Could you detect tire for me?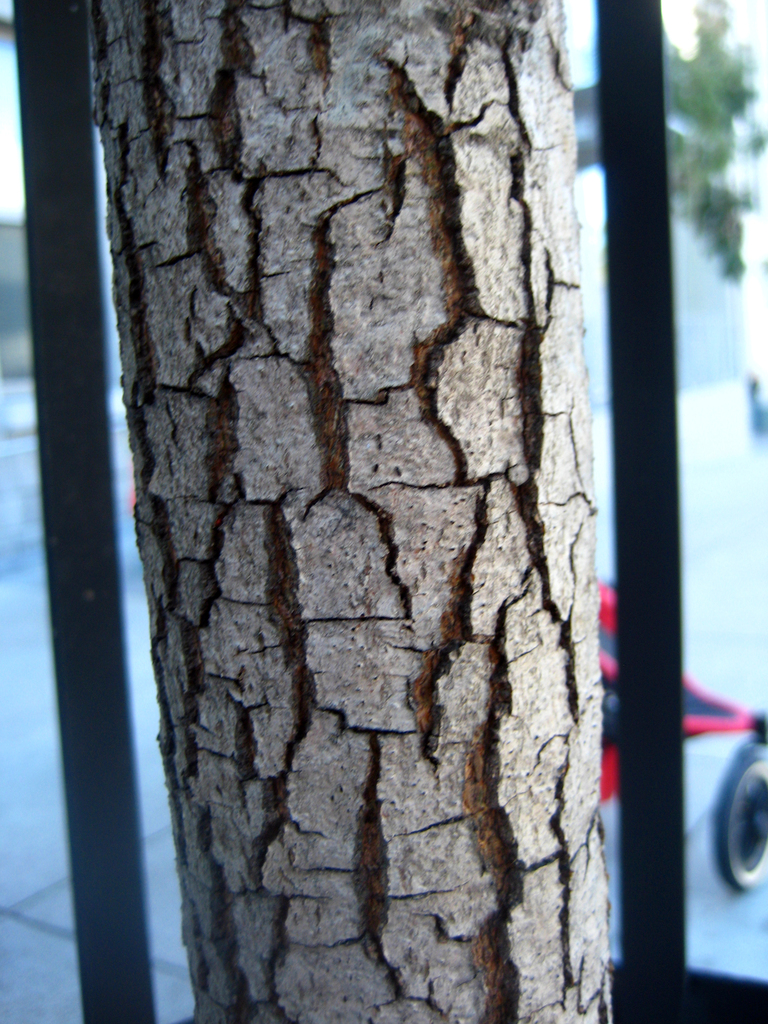
Detection result: (left=710, top=746, right=767, bottom=879).
